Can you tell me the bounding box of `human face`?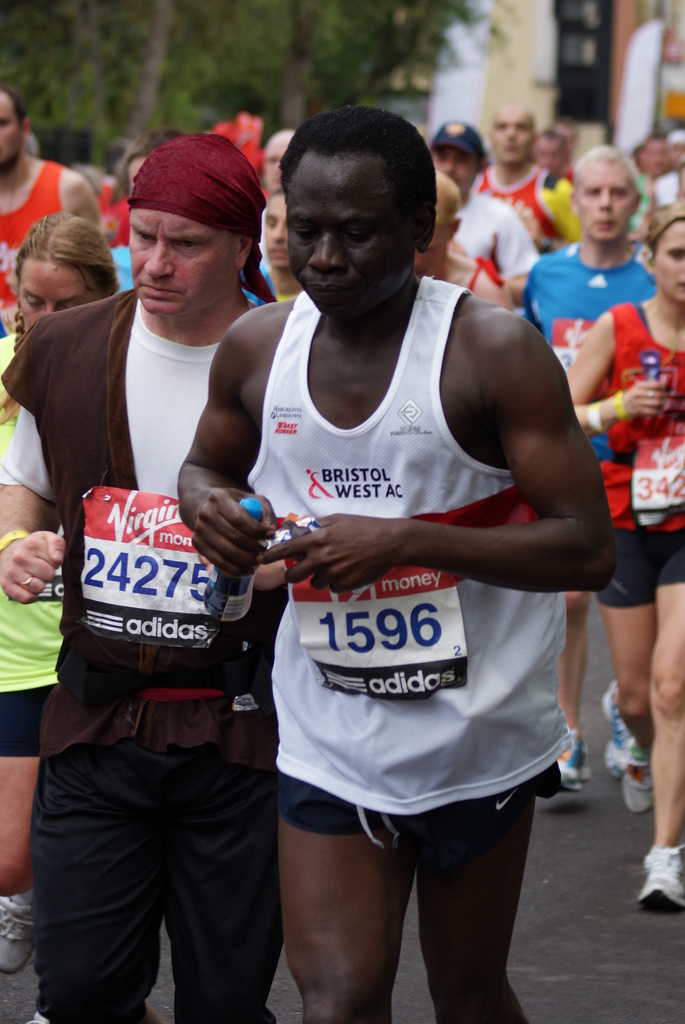
656,221,684,303.
